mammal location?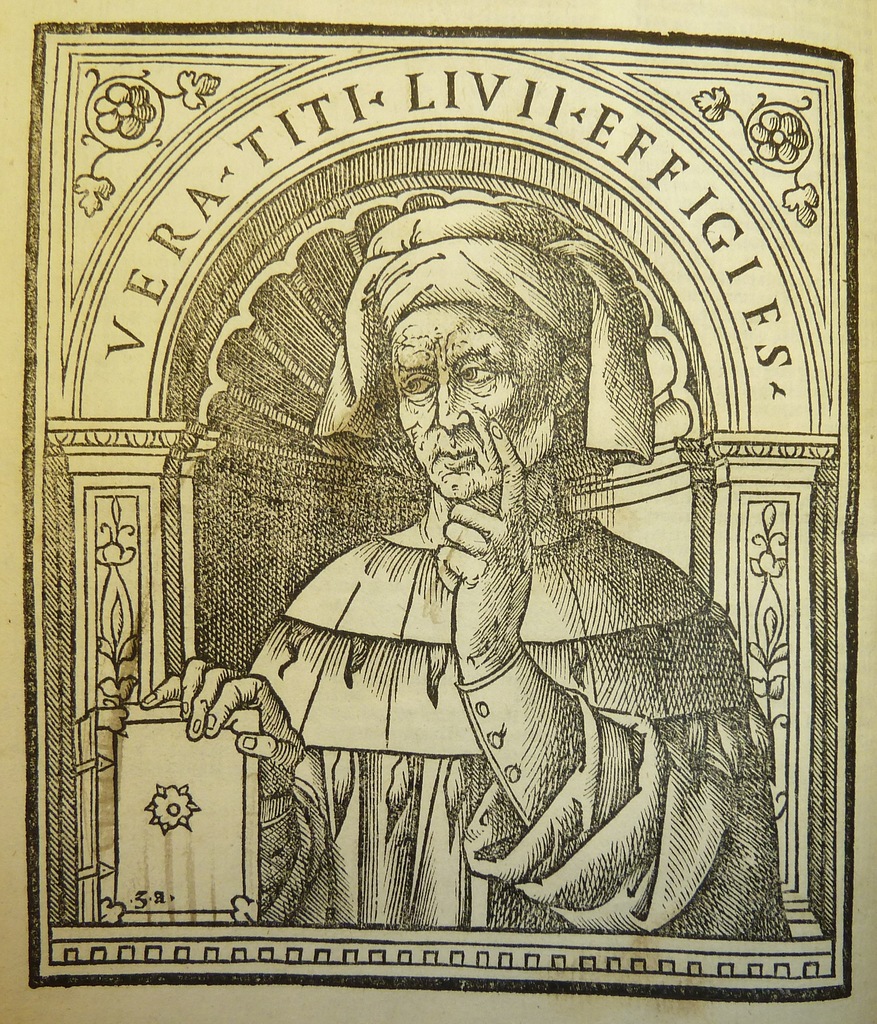
box=[180, 227, 769, 906]
